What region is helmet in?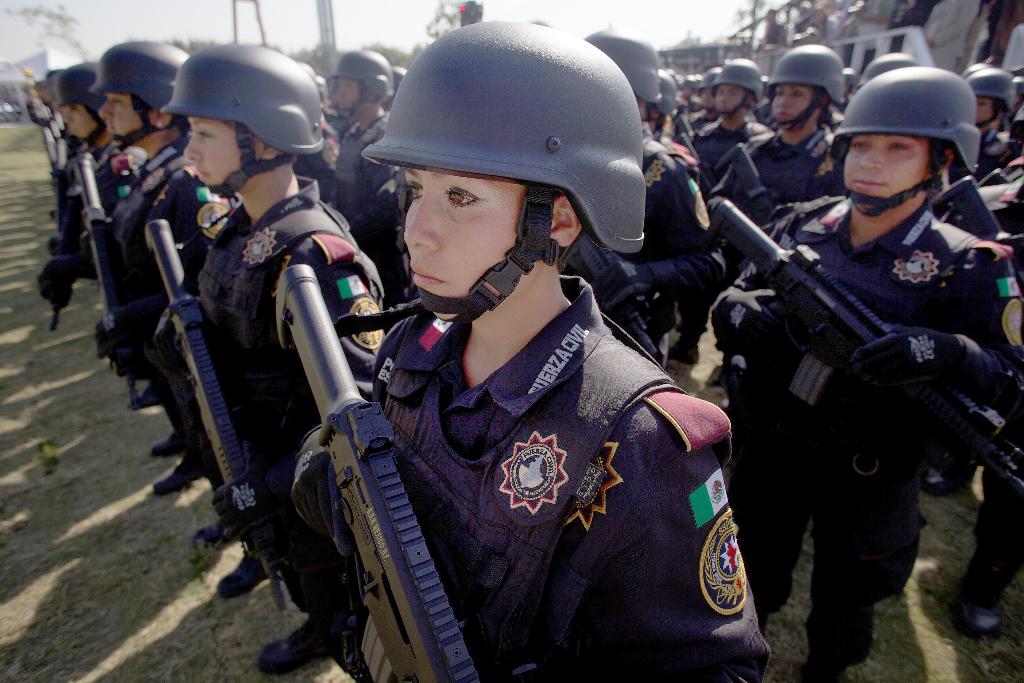
<region>159, 42, 324, 201</region>.
